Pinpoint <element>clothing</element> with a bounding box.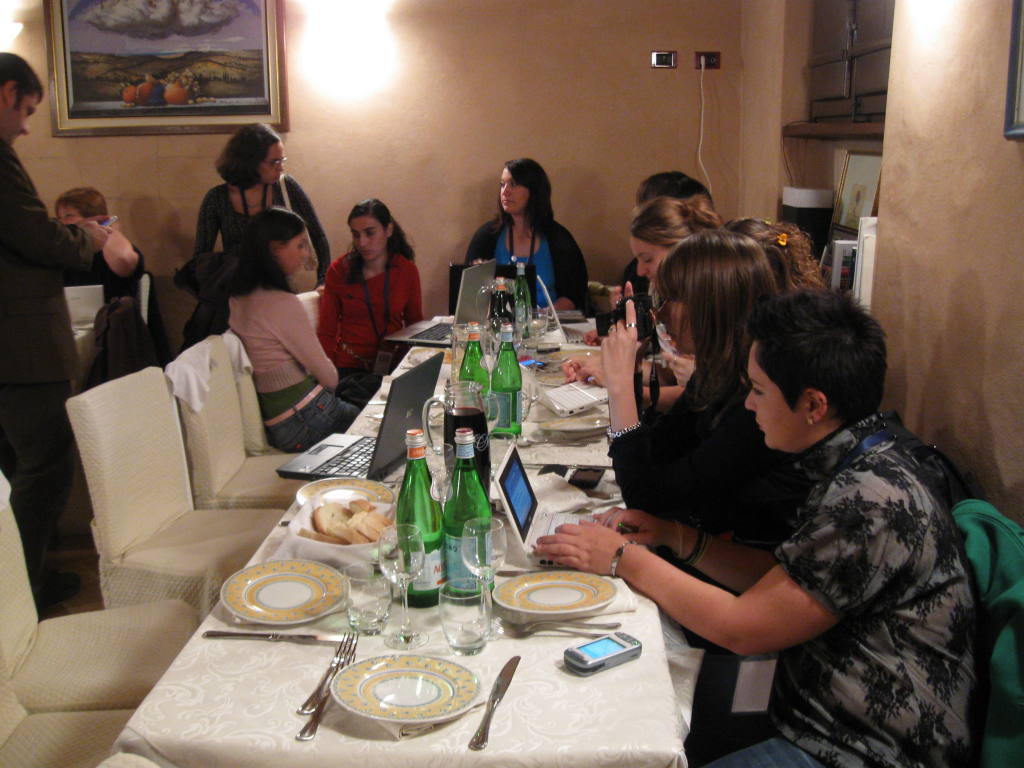
612/259/648/329.
